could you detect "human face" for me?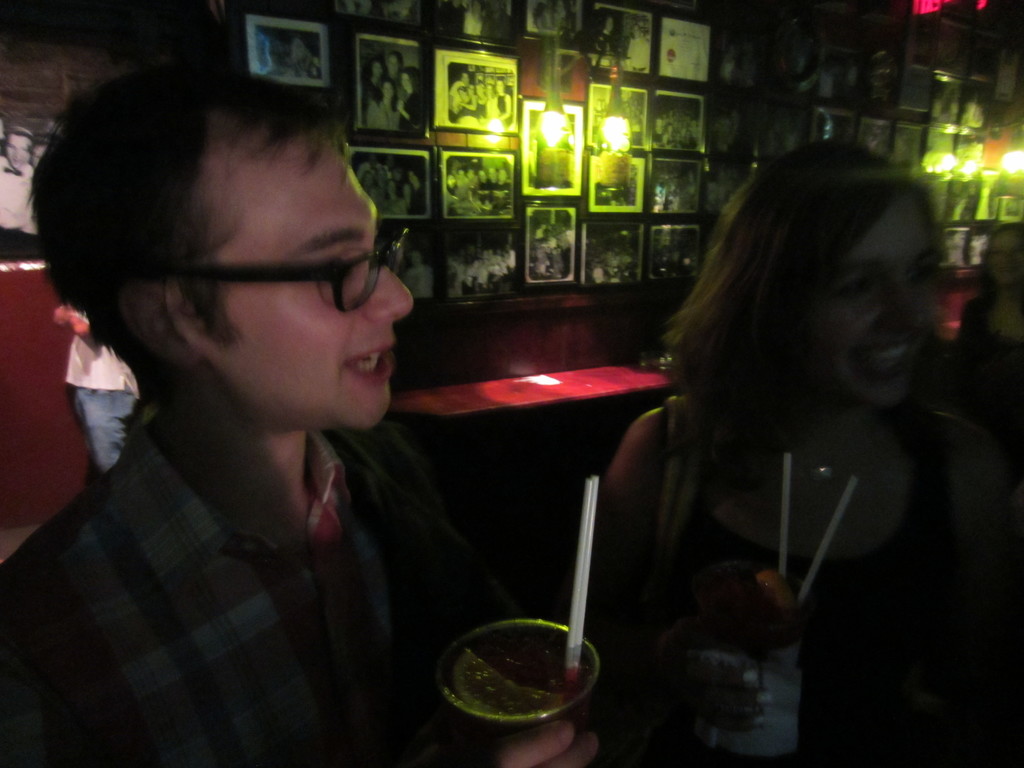
Detection result: {"left": 819, "top": 203, "right": 942, "bottom": 399}.
